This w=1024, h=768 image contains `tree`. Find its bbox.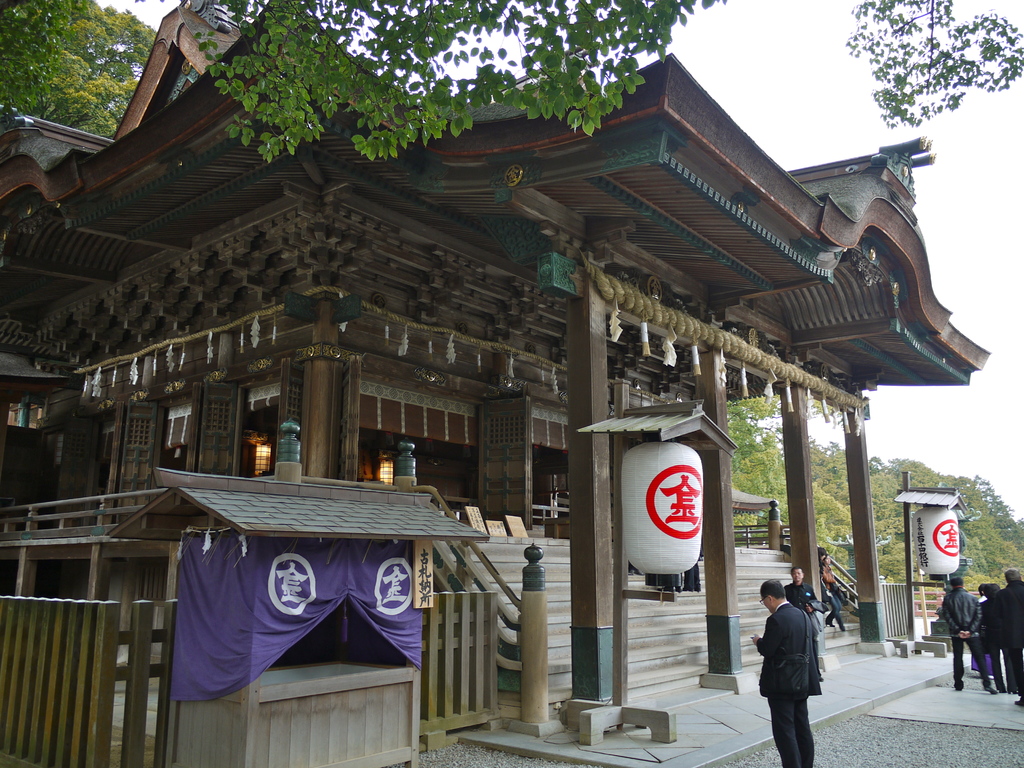
(856,1,1023,118).
